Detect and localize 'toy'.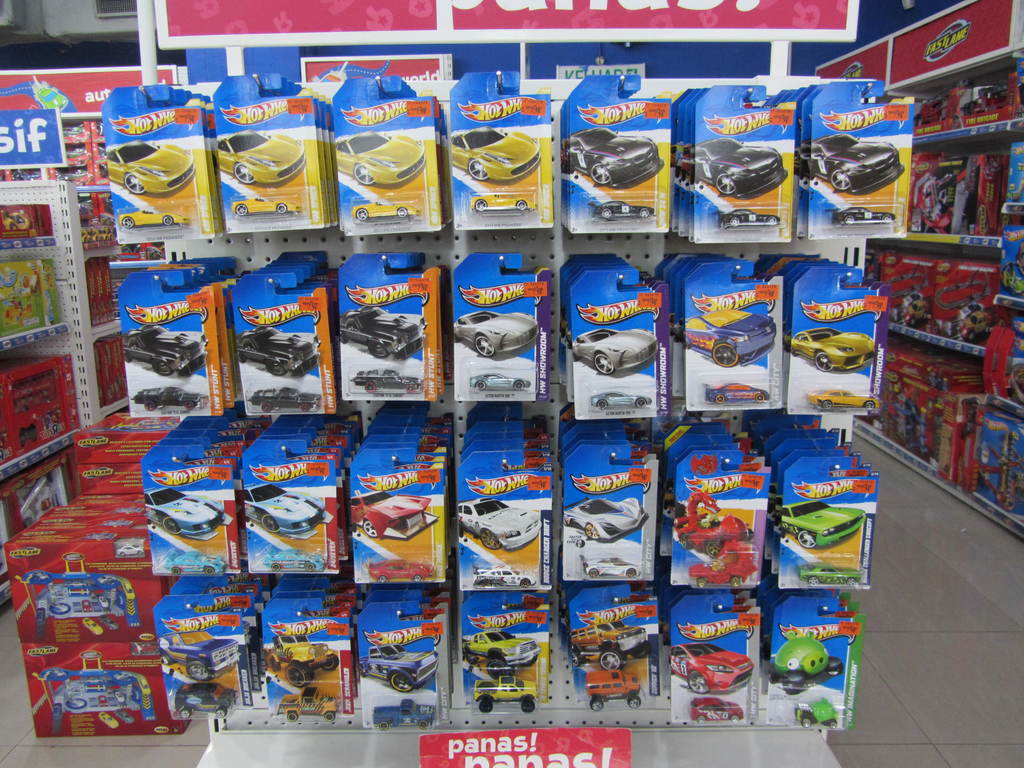
Localized at x1=804, y1=387, x2=879, y2=412.
